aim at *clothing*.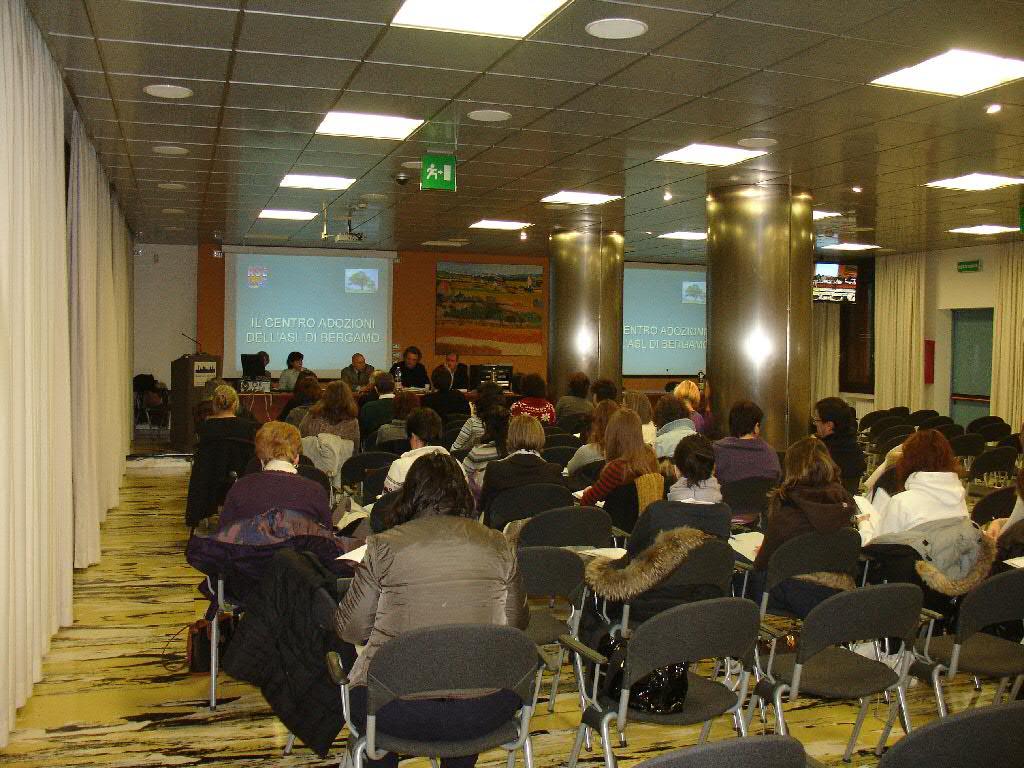
Aimed at <bbox>194, 462, 340, 534</bbox>.
